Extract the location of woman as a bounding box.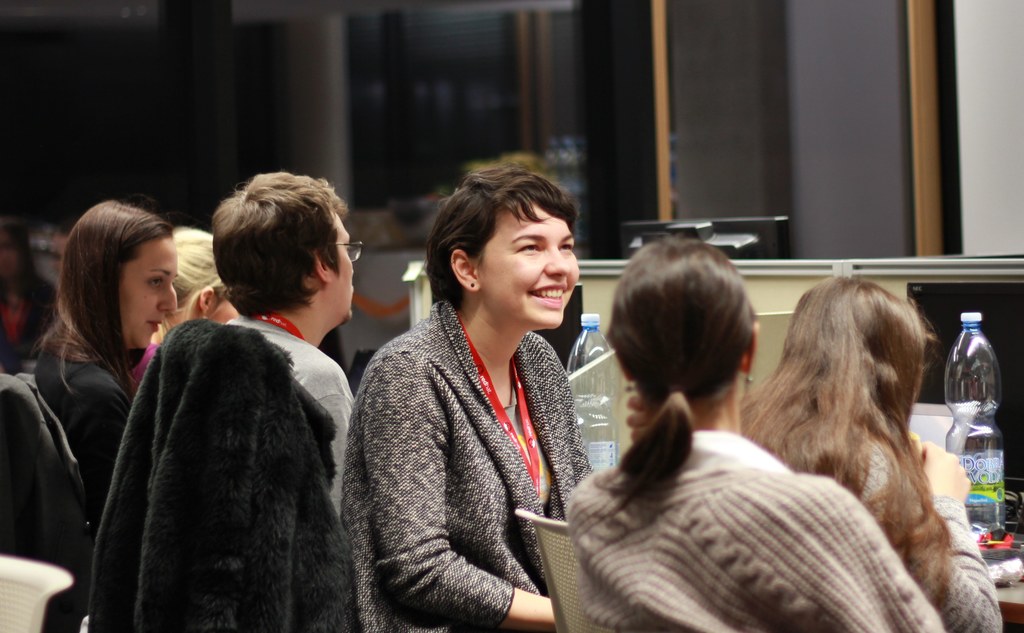
(left=14, top=192, right=181, bottom=530).
